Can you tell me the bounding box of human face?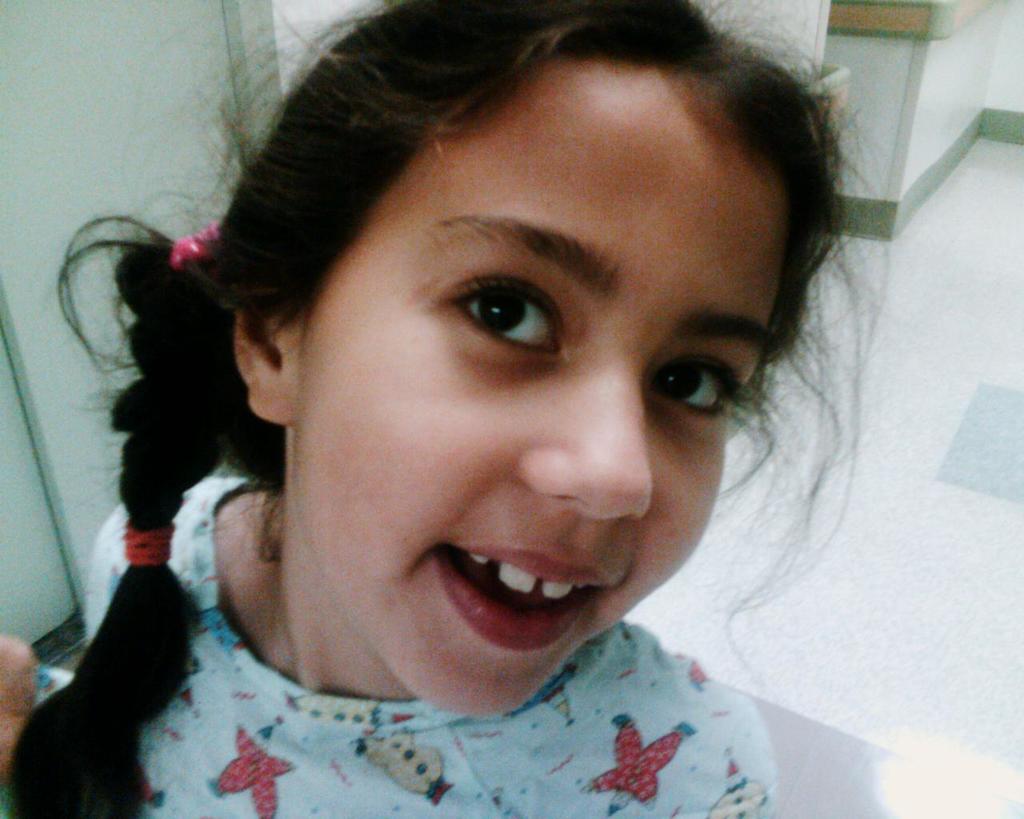
pyautogui.locateOnScreen(287, 78, 794, 720).
